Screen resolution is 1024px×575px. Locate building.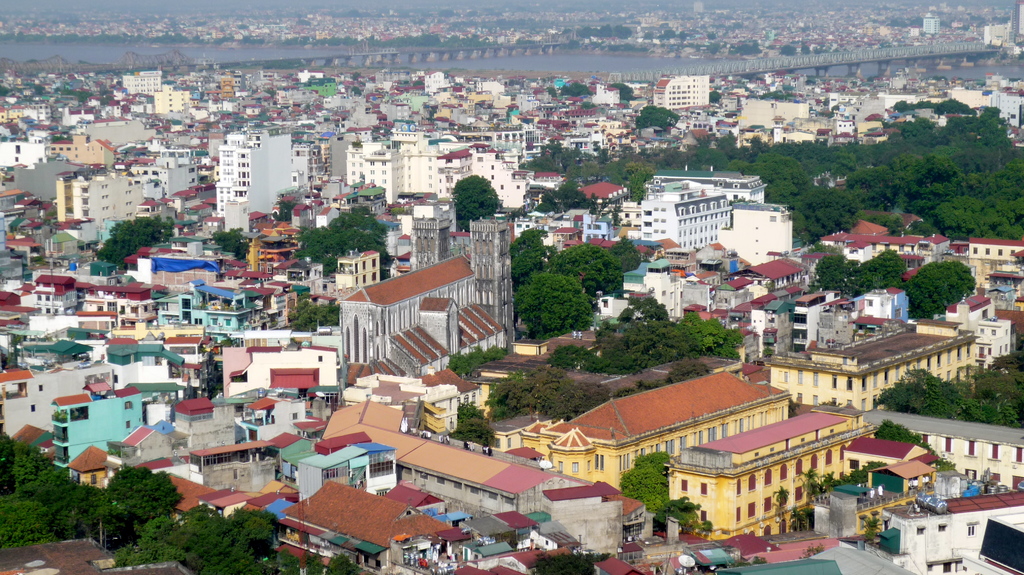
[x1=216, y1=127, x2=314, y2=234].
